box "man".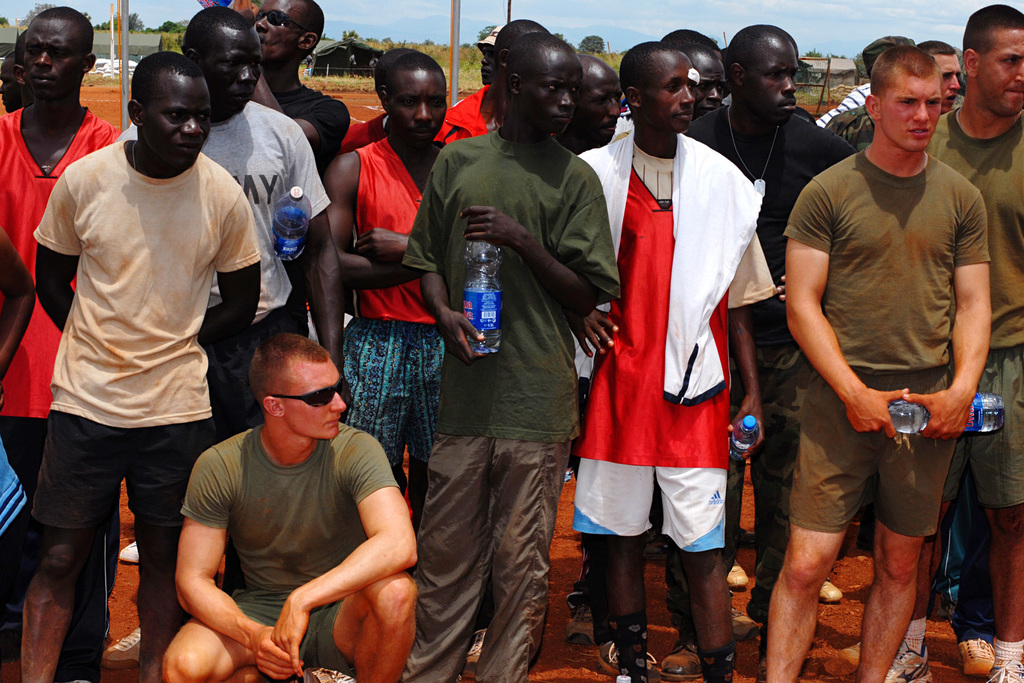
box=[763, 45, 989, 682].
